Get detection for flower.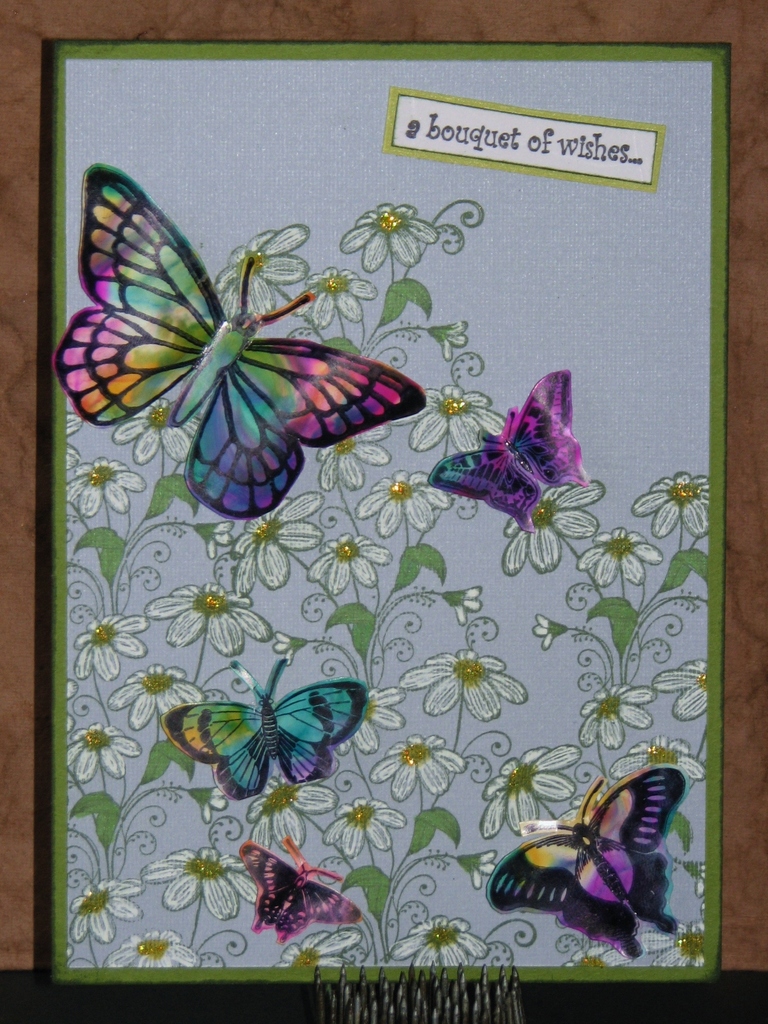
Detection: BBox(648, 655, 706, 722).
